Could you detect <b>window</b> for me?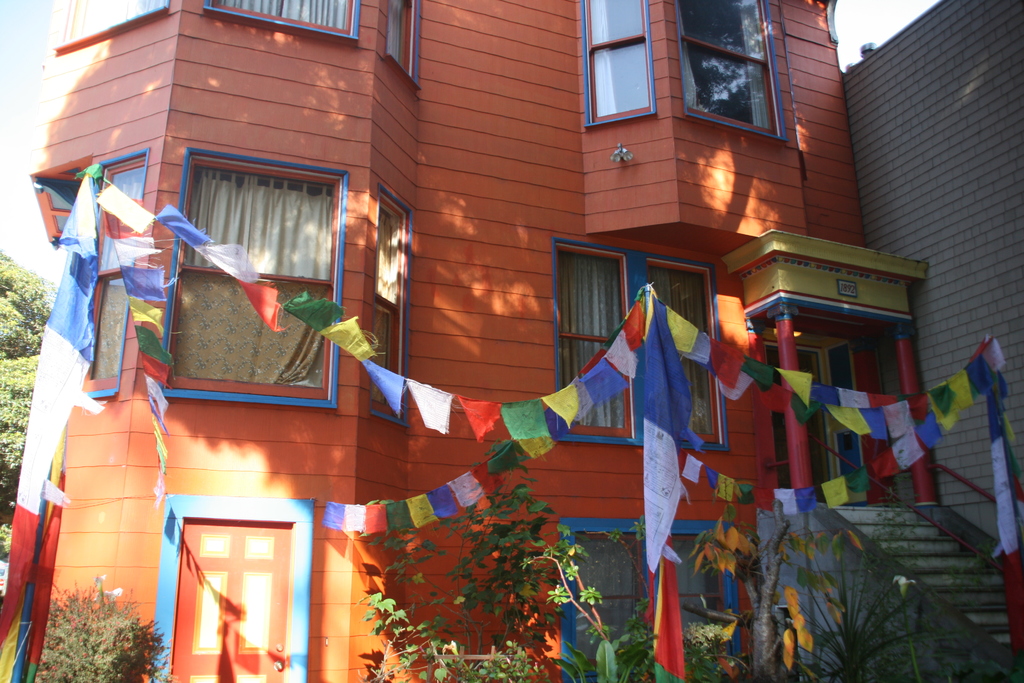
Detection result: [177, 155, 347, 388].
